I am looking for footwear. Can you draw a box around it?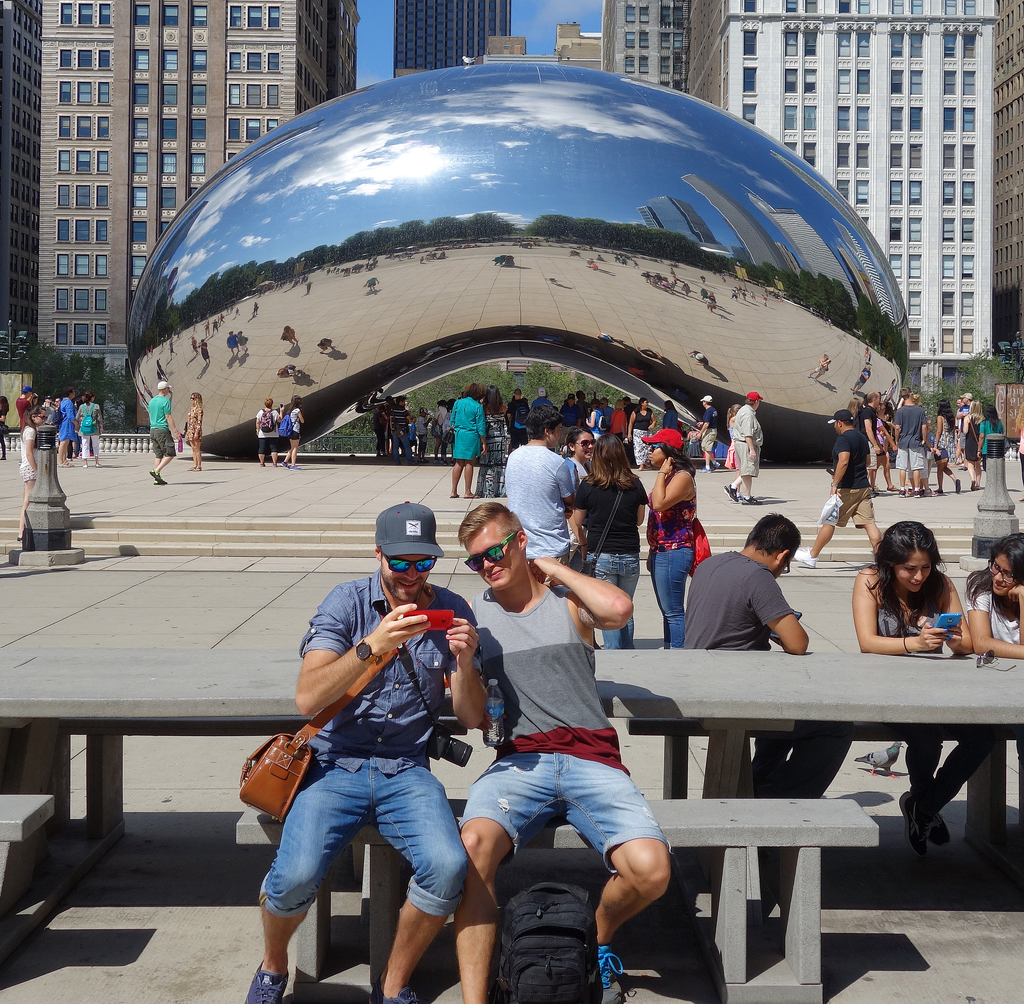
Sure, the bounding box is {"x1": 193, "y1": 466, "x2": 203, "y2": 473}.
